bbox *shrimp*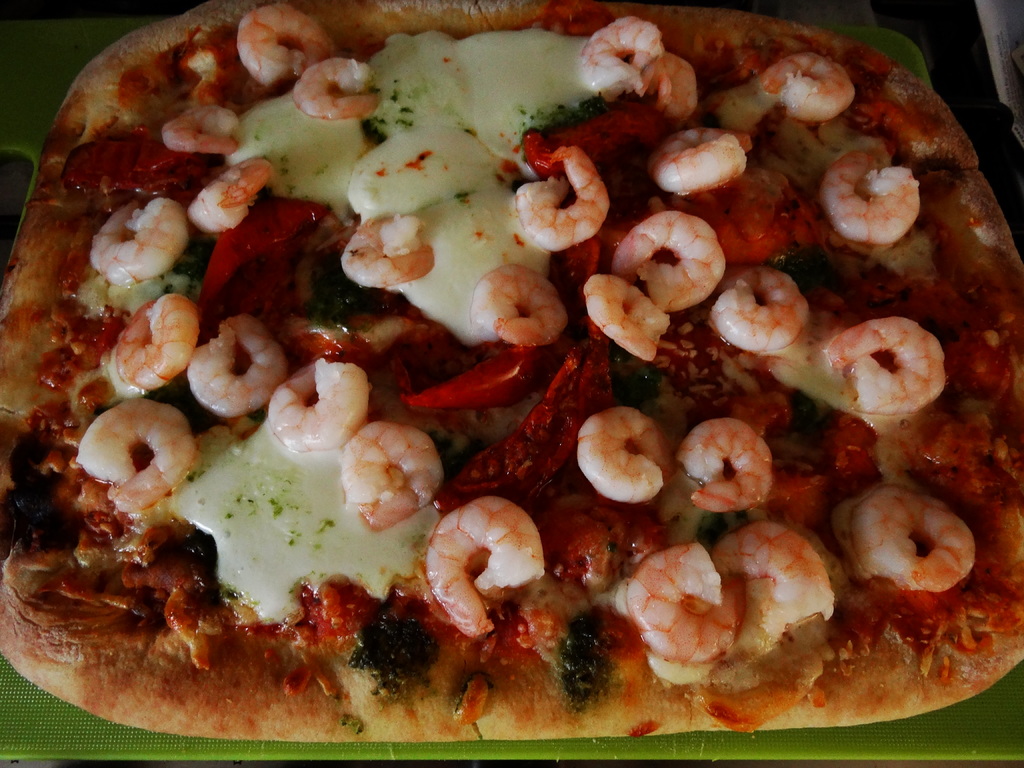
Rect(650, 128, 748, 195)
